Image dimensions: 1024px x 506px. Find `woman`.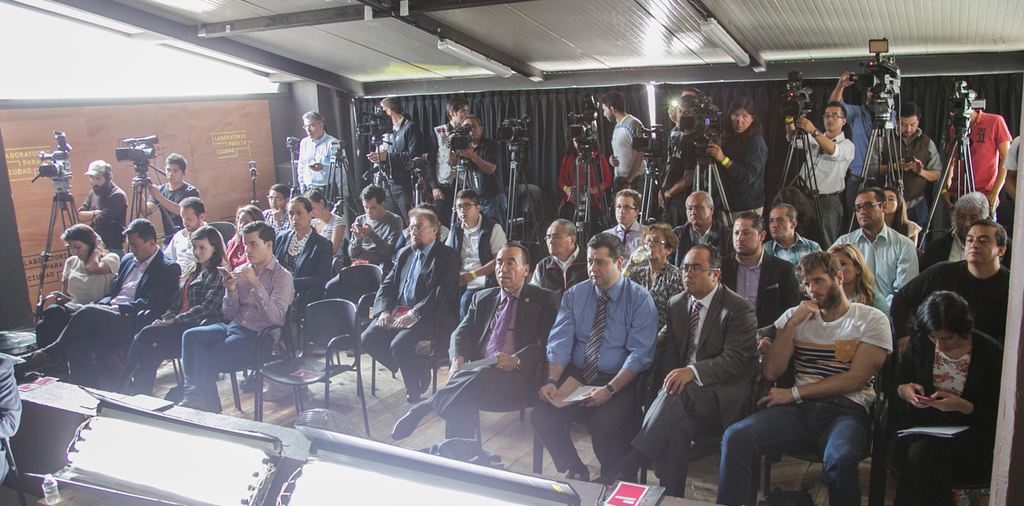
bbox(305, 181, 344, 279).
